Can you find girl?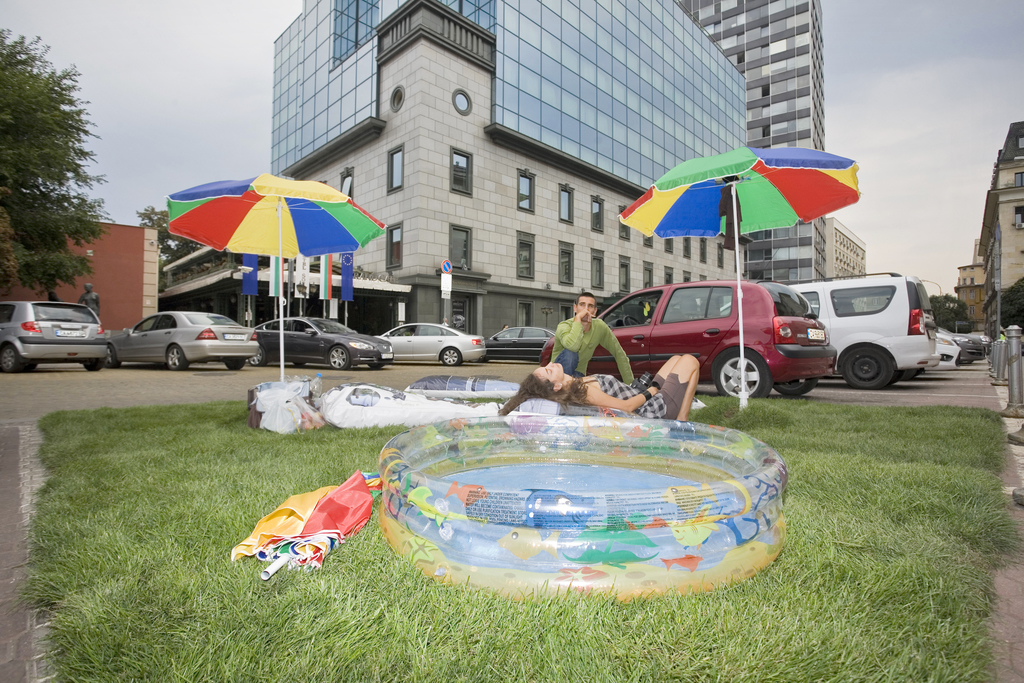
Yes, bounding box: region(495, 350, 701, 422).
